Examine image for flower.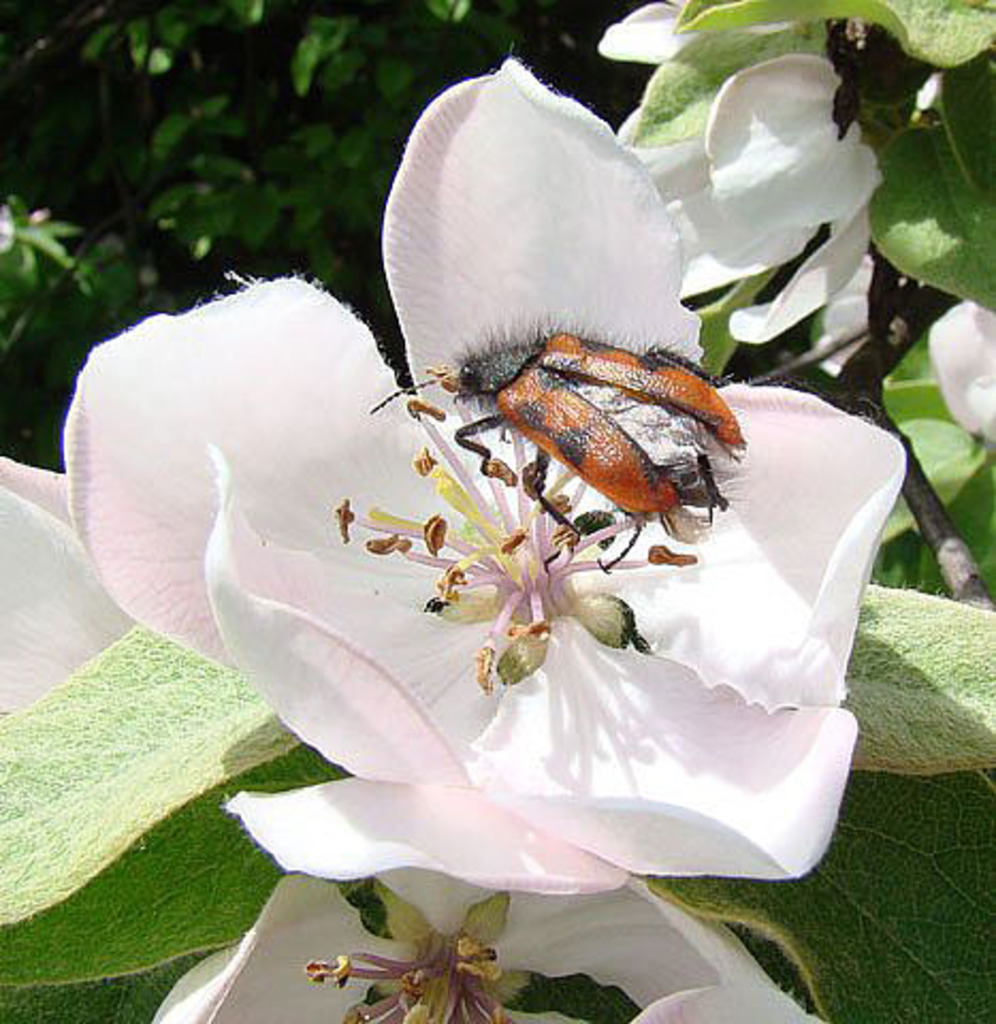
Examination result: detection(0, 454, 149, 715).
